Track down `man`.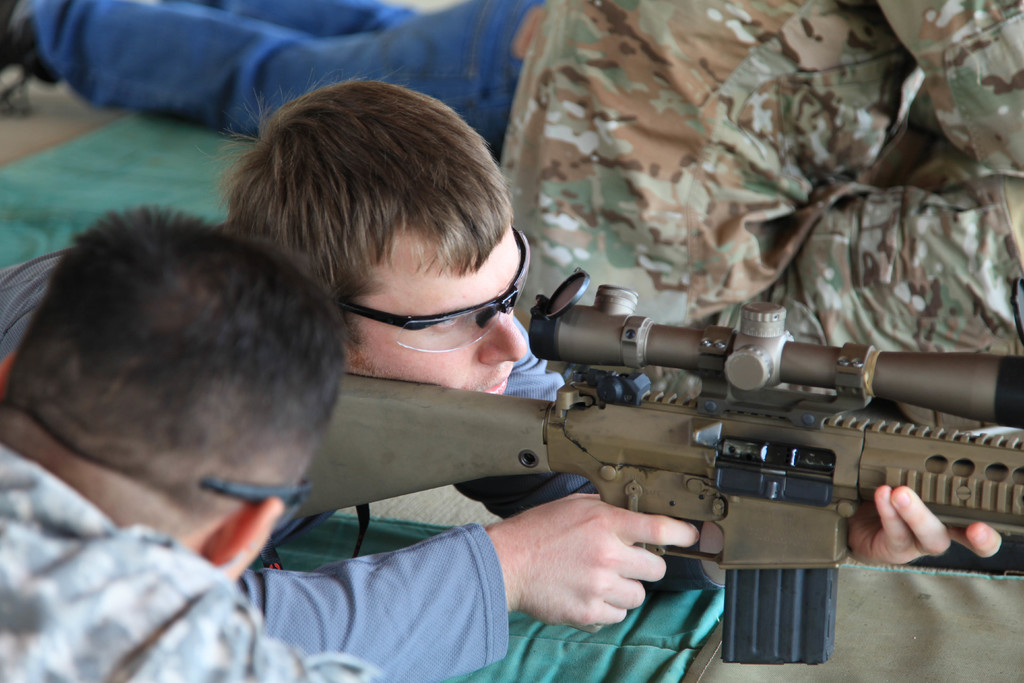
Tracked to 0, 1, 543, 162.
